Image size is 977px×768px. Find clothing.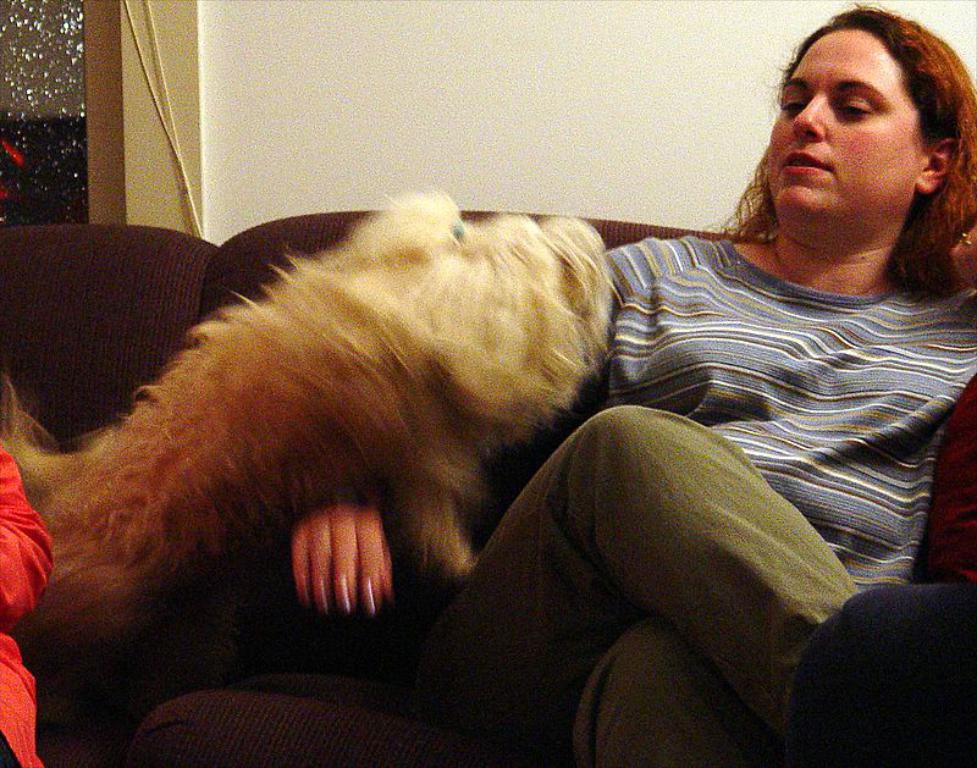
438, 199, 946, 747.
